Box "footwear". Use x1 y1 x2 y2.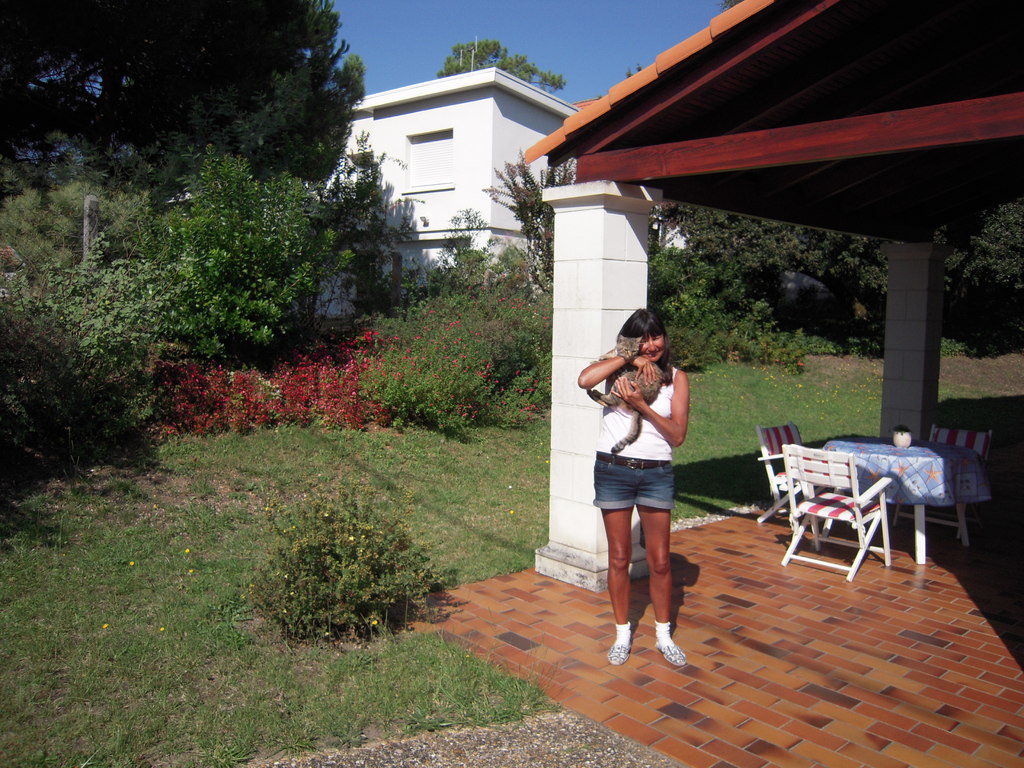
653 642 687 666.
